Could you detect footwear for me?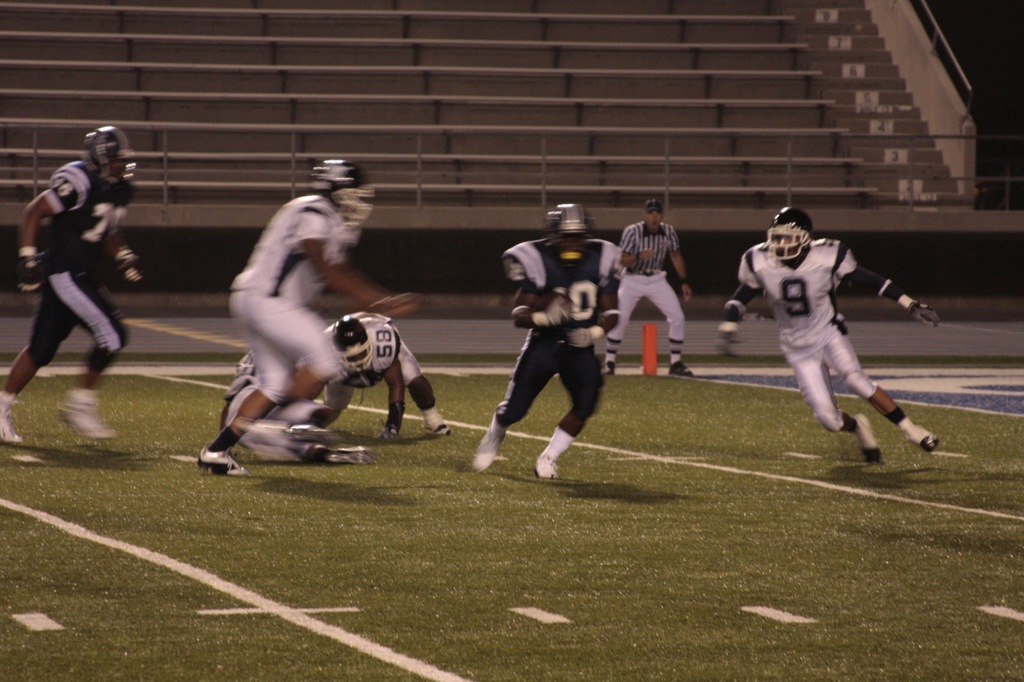
Detection result: pyautogui.locateOnScreen(533, 449, 559, 478).
